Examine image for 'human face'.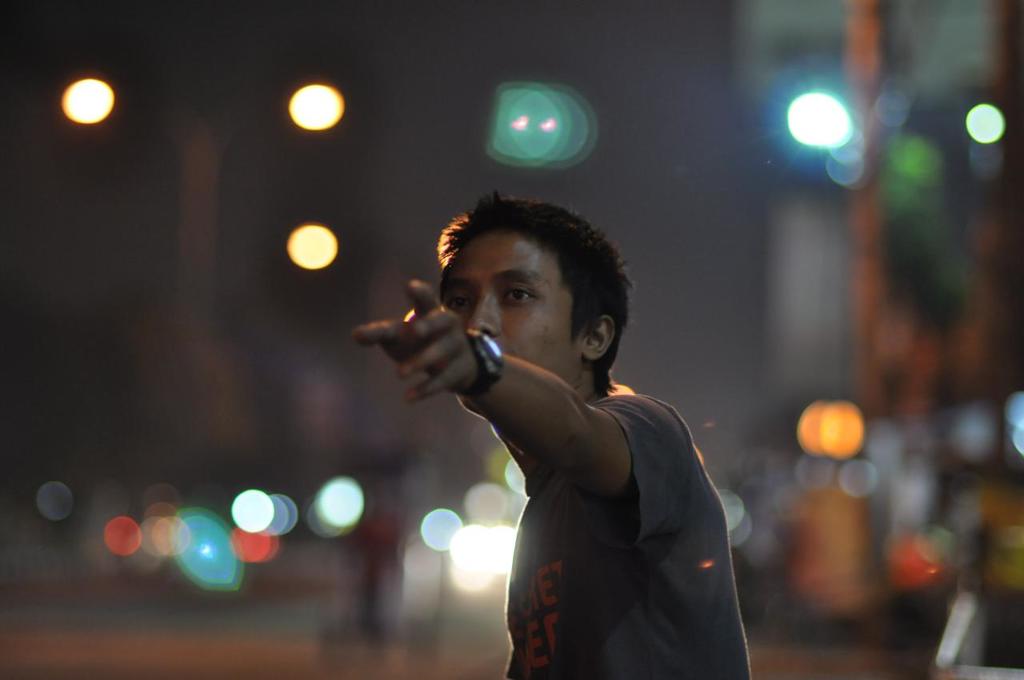
Examination result: bbox=(434, 227, 582, 377).
